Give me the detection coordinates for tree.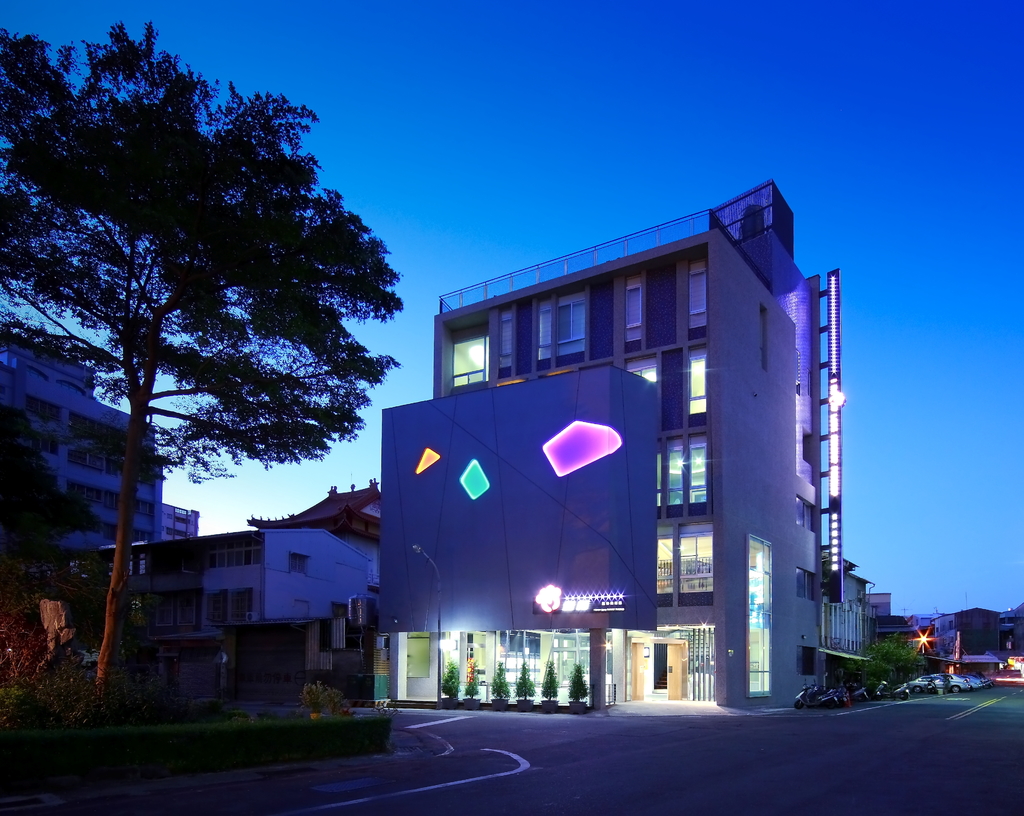
839 636 920 691.
